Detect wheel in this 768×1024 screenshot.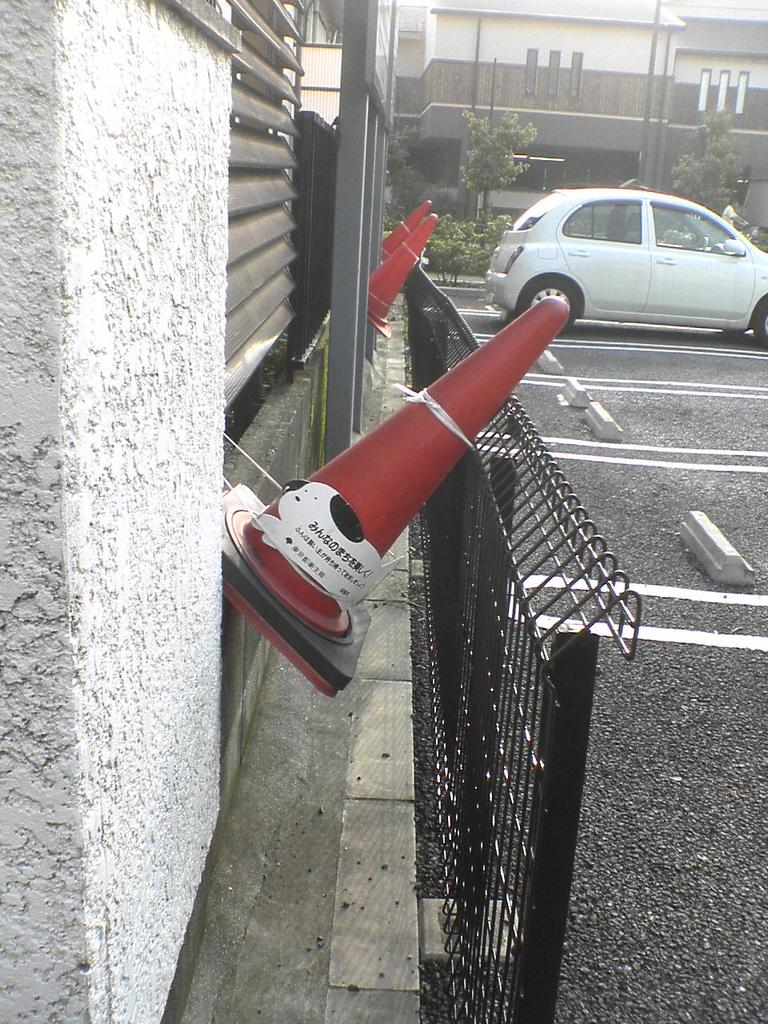
Detection: crop(750, 293, 767, 350).
